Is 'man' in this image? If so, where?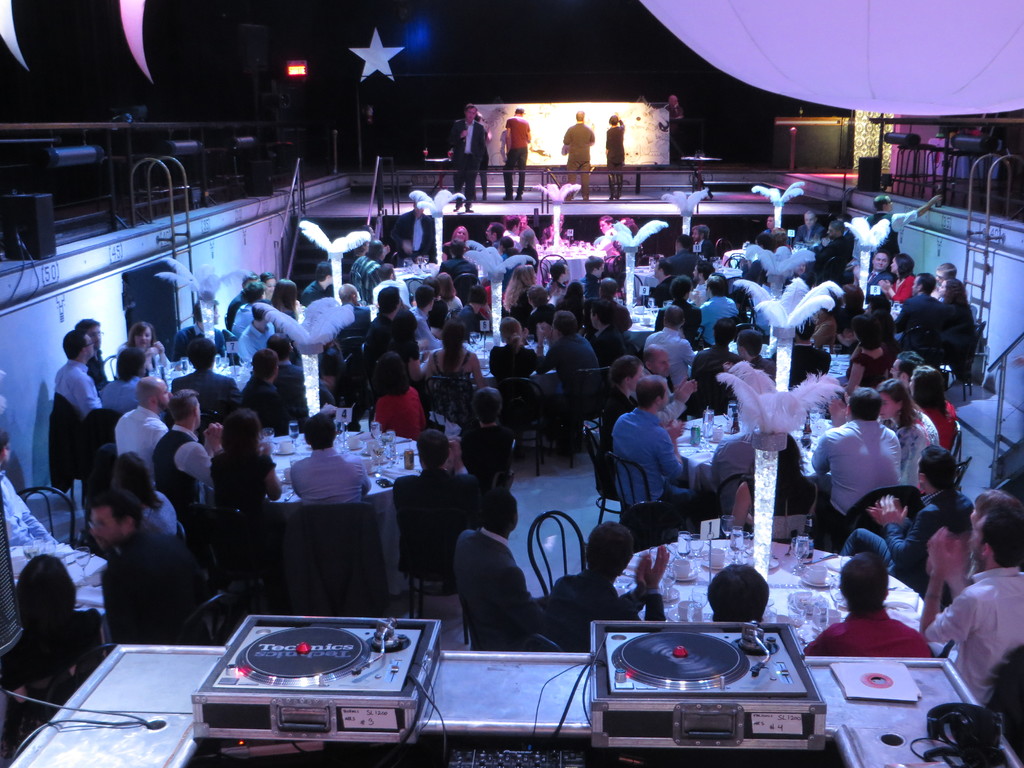
Yes, at bbox(482, 221, 501, 252).
